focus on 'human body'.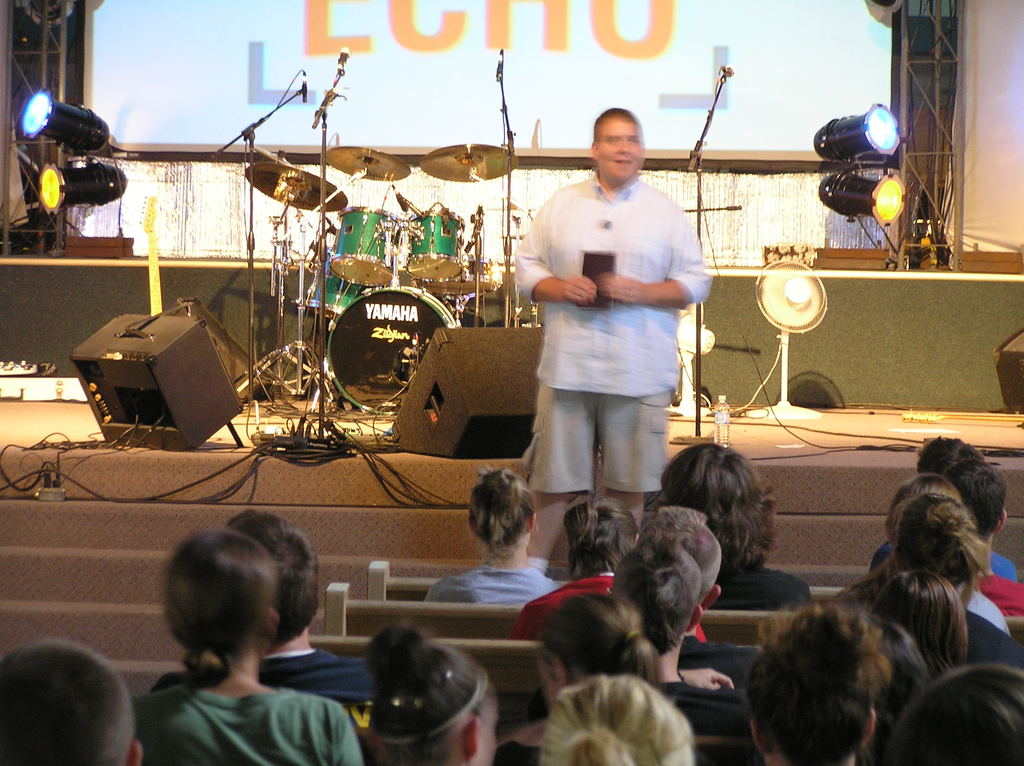
Focused at box(703, 555, 817, 613).
